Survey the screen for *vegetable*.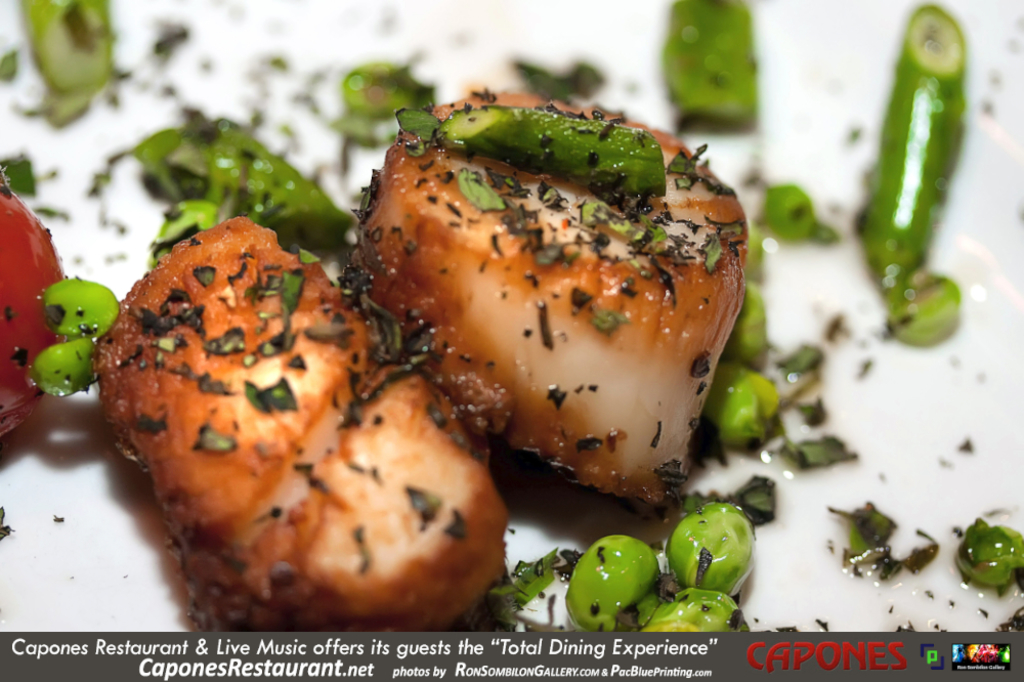
Survey found: 758,194,833,251.
